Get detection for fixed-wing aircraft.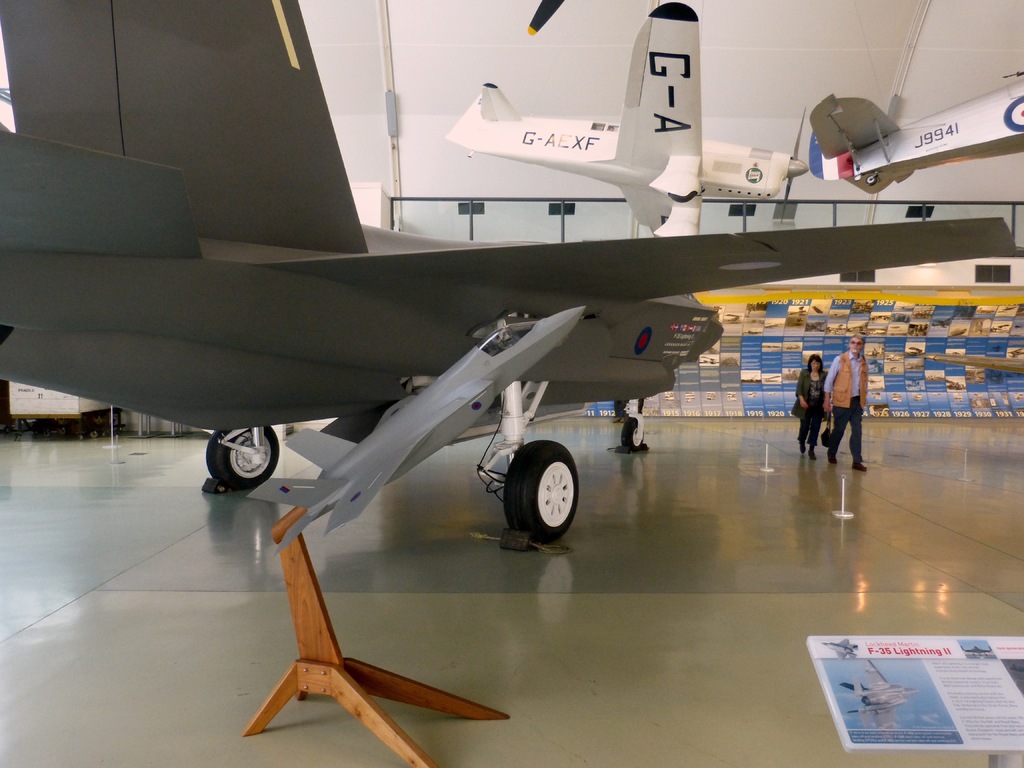
Detection: {"left": 442, "top": 3, "right": 809, "bottom": 236}.
